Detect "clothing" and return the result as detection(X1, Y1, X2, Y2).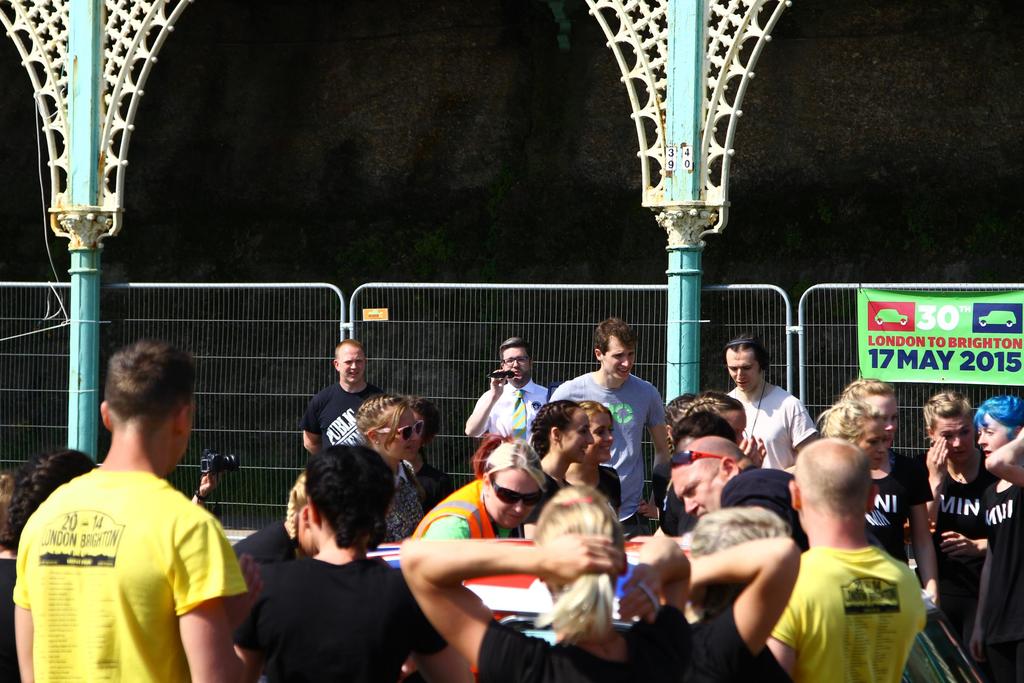
detection(10, 462, 250, 682).
